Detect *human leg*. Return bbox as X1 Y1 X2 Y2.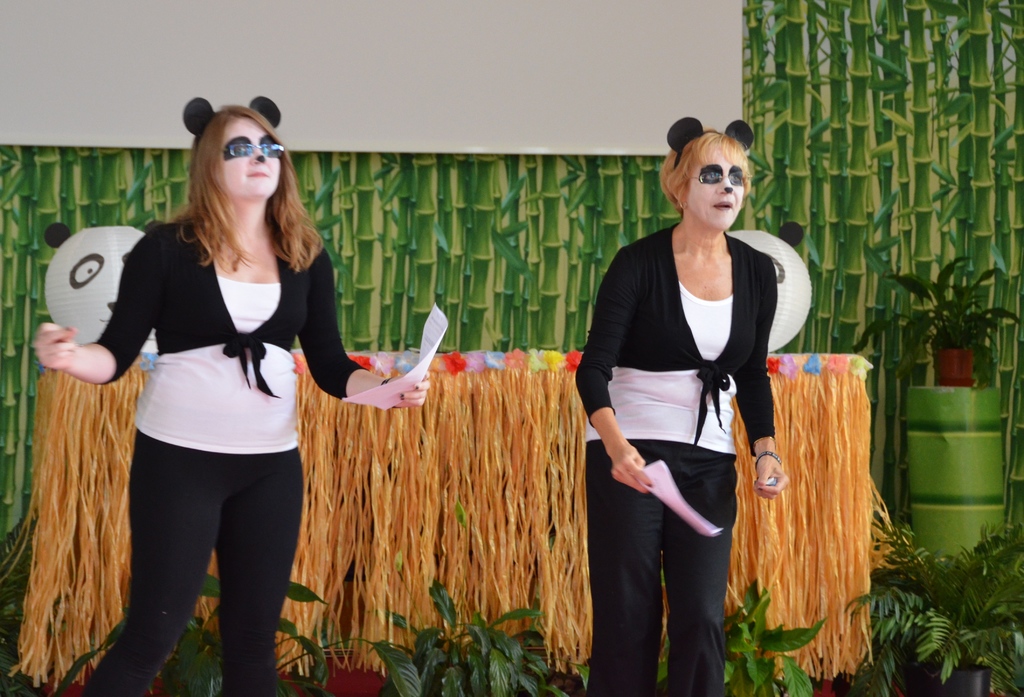
73 442 219 695.
